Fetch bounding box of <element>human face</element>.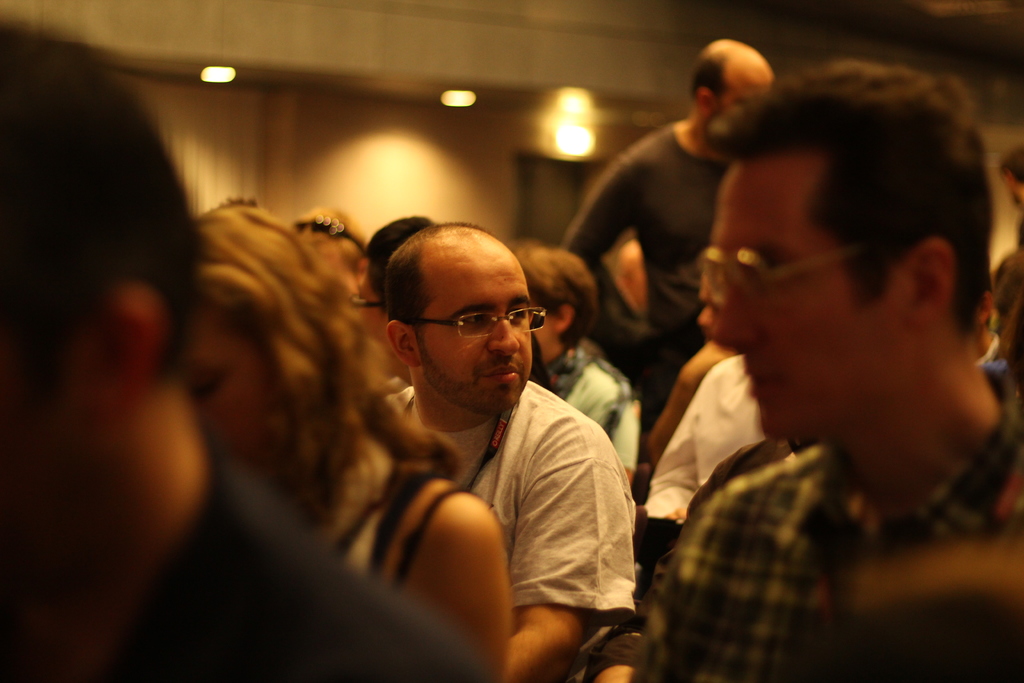
Bbox: [698, 169, 882, 441].
